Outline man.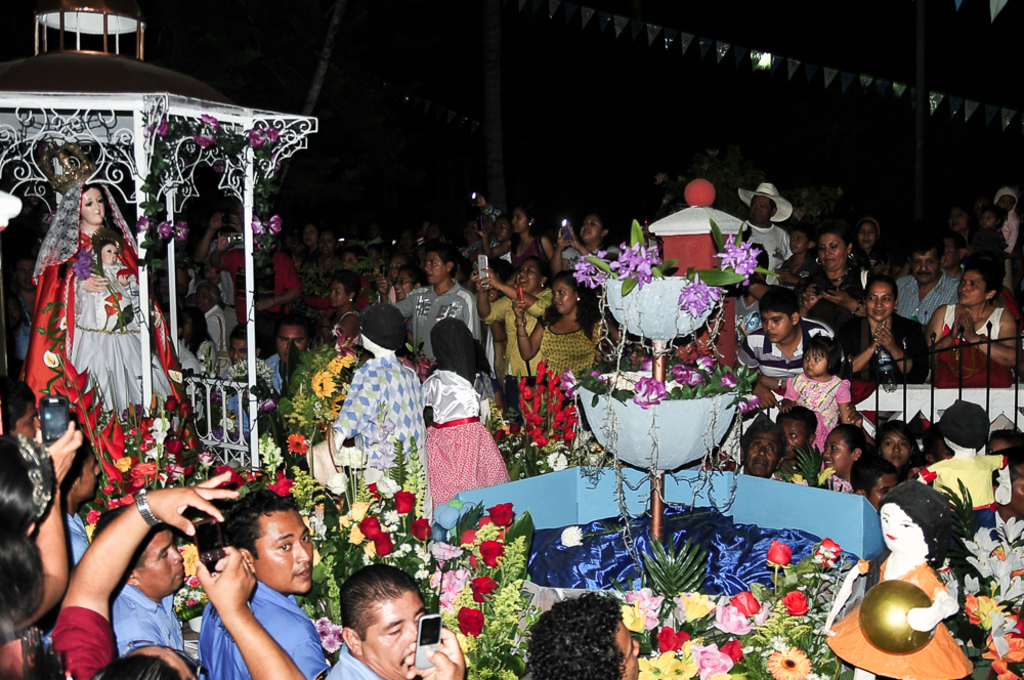
Outline: (left=938, top=220, right=969, bottom=249).
